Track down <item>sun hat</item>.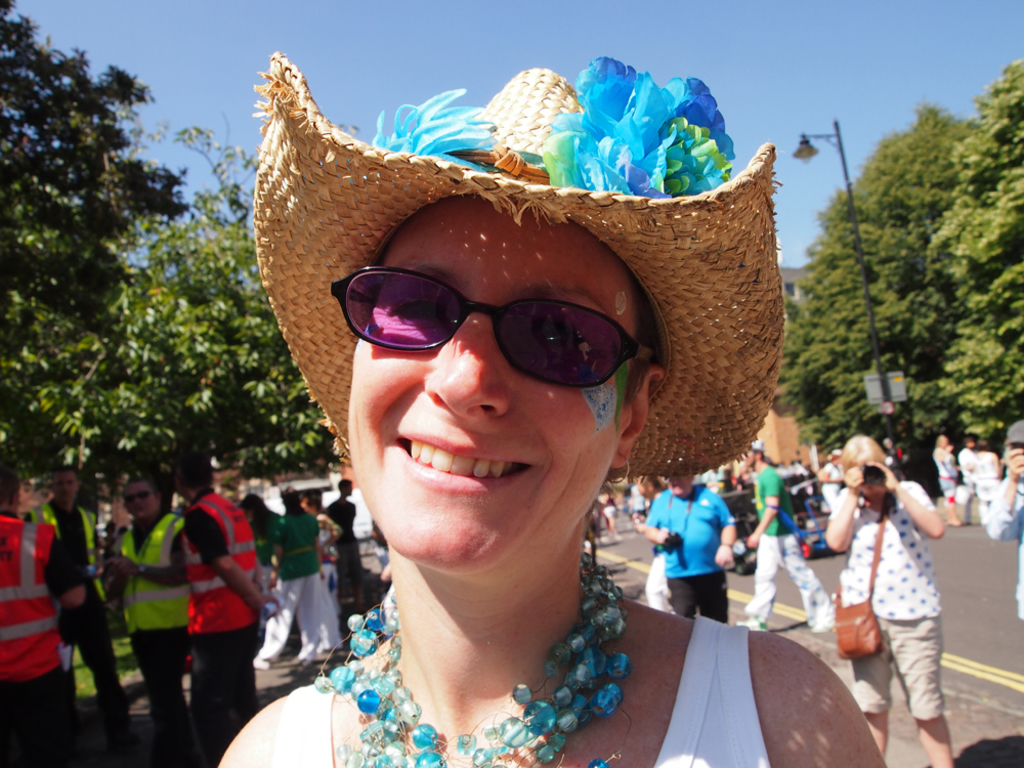
Tracked to box=[746, 435, 771, 451].
